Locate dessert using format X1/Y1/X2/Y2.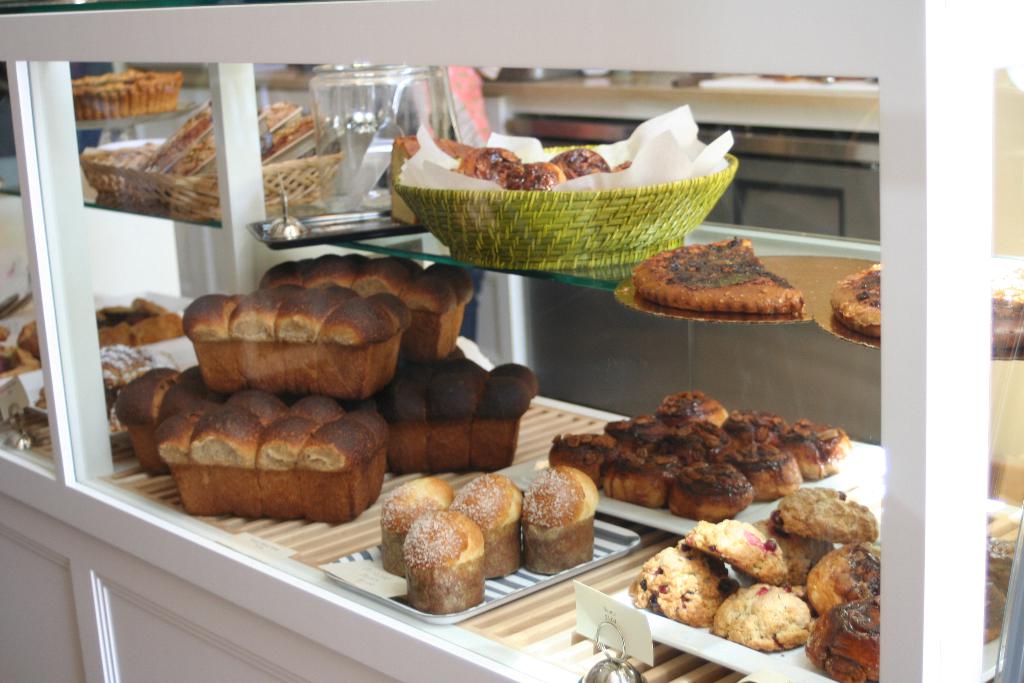
620/411/689/450.
